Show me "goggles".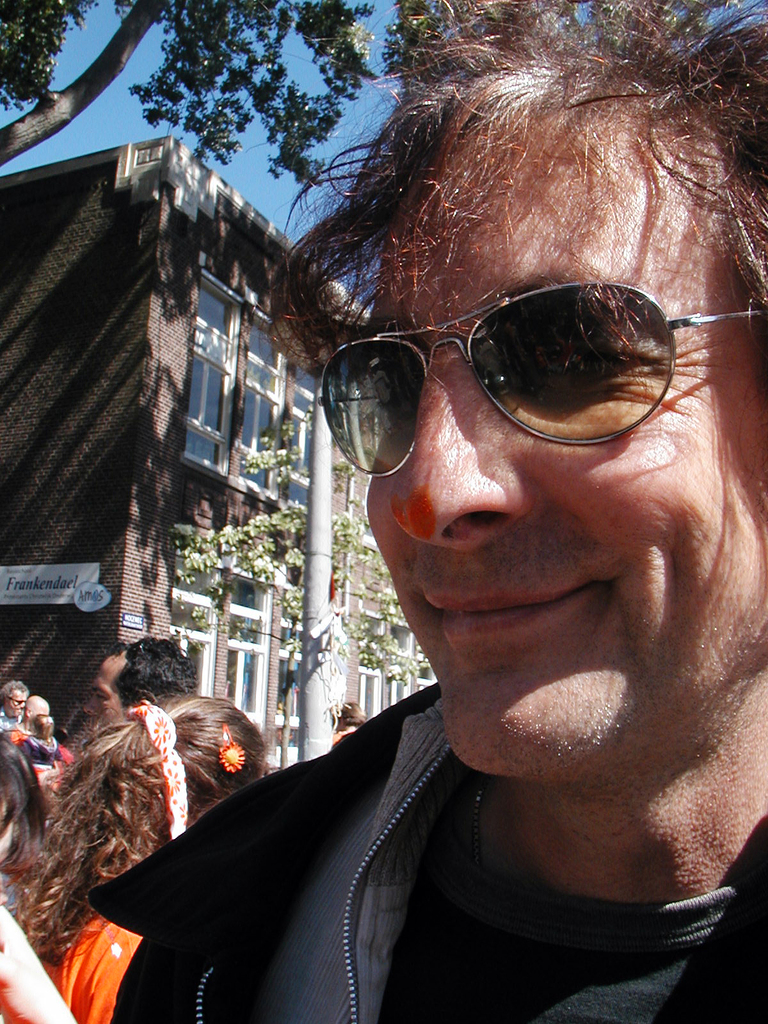
"goggles" is here: pyautogui.locateOnScreen(308, 262, 701, 468).
